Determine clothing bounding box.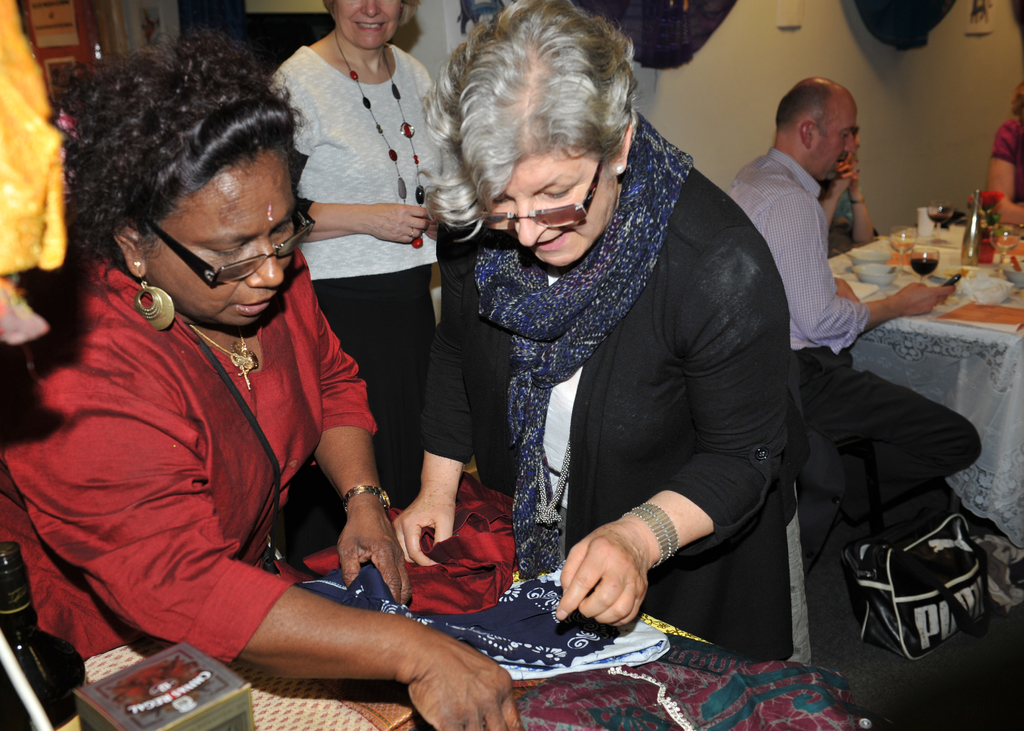
Determined: (33,176,429,685).
